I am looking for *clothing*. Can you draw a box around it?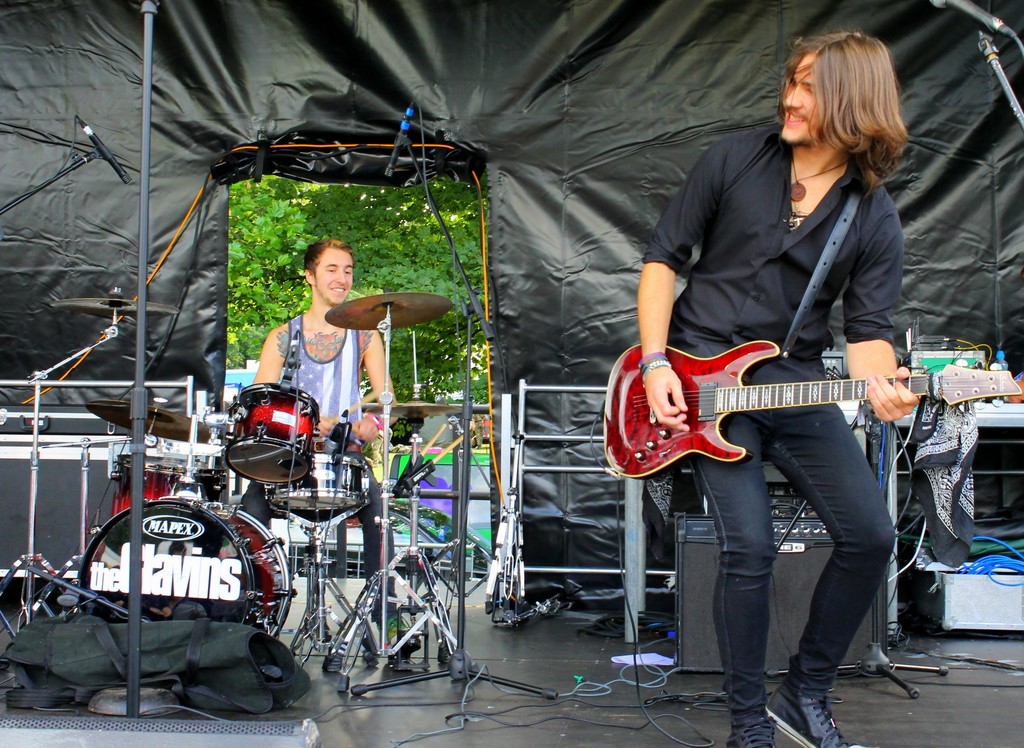
Sure, the bounding box is pyautogui.locateOnScreen(641, 125, 894, 390).
